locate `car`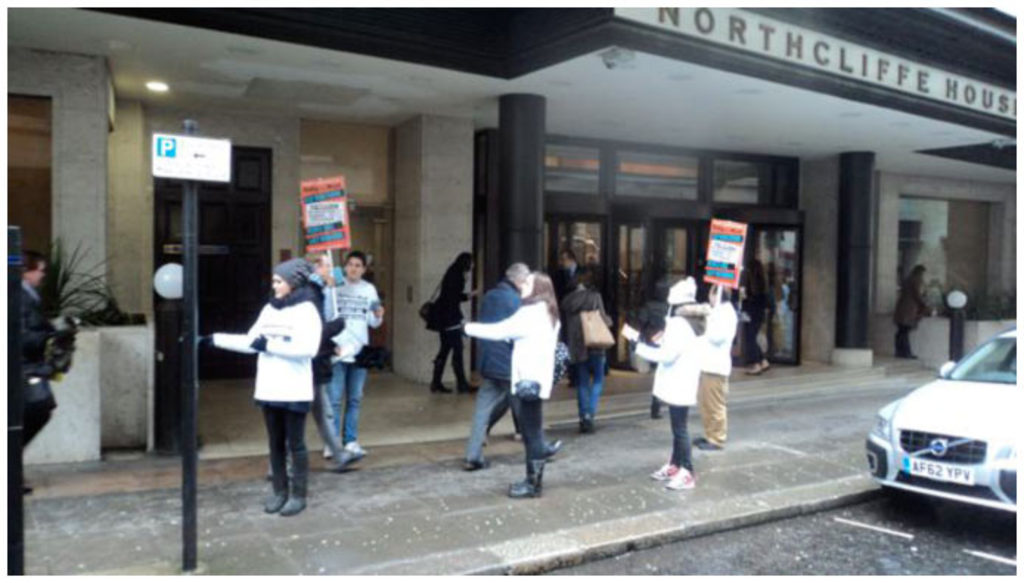
865/325/1023/521
